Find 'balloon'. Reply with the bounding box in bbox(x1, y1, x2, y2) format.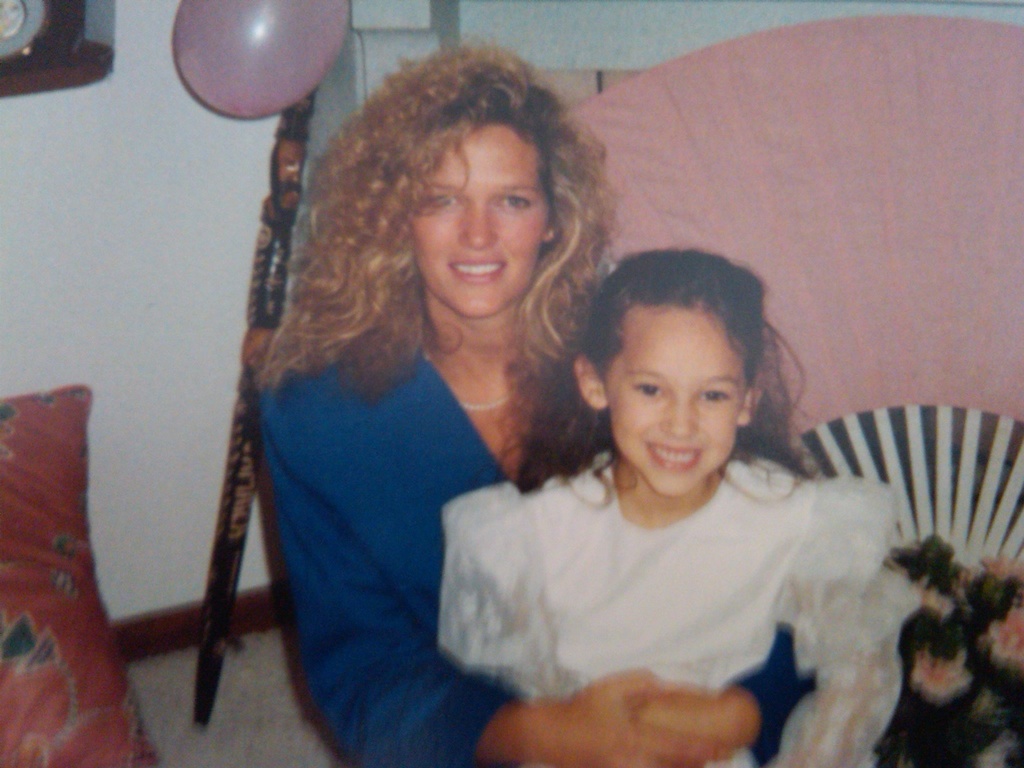
bbox(171, 0, 352, 115).
